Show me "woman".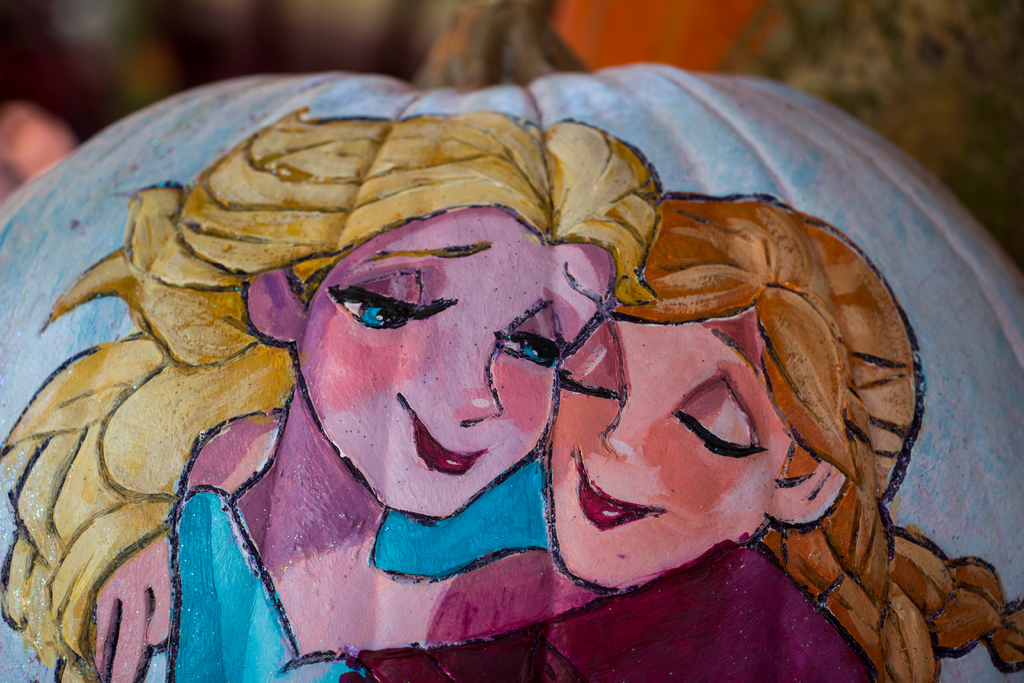
"woman" is here: Rect(0, 78, 569, 682).
